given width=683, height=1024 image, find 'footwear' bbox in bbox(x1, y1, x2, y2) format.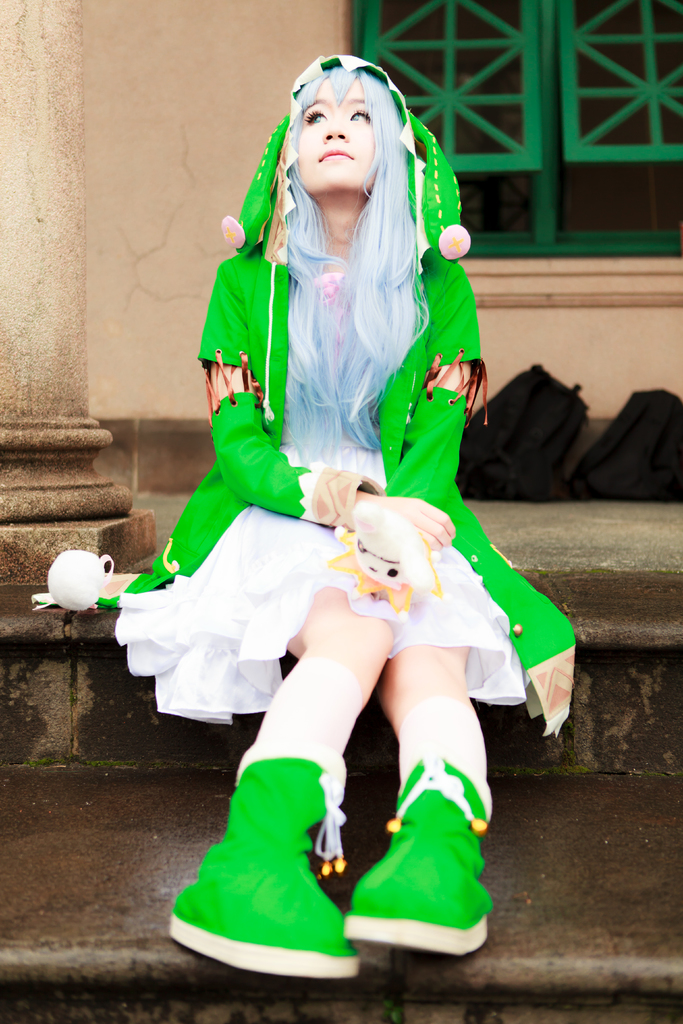
bbox(328, 750, 493, 953).
